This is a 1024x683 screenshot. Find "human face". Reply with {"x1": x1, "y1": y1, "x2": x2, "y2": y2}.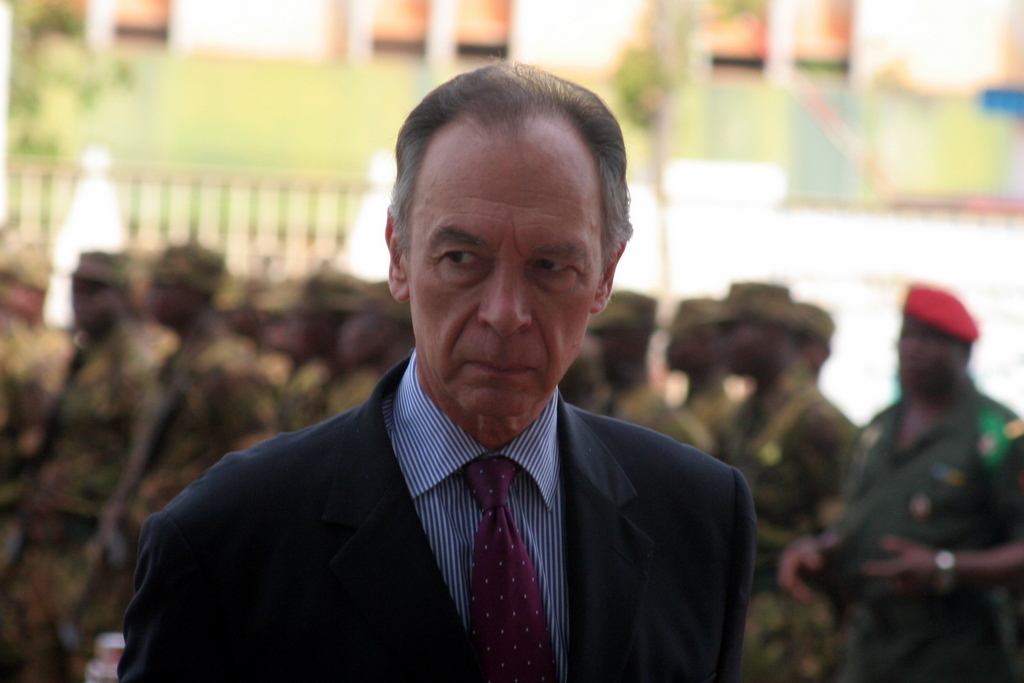
{"x1": 895, "y1": 314, "x2": 954, "y2": 394}.
